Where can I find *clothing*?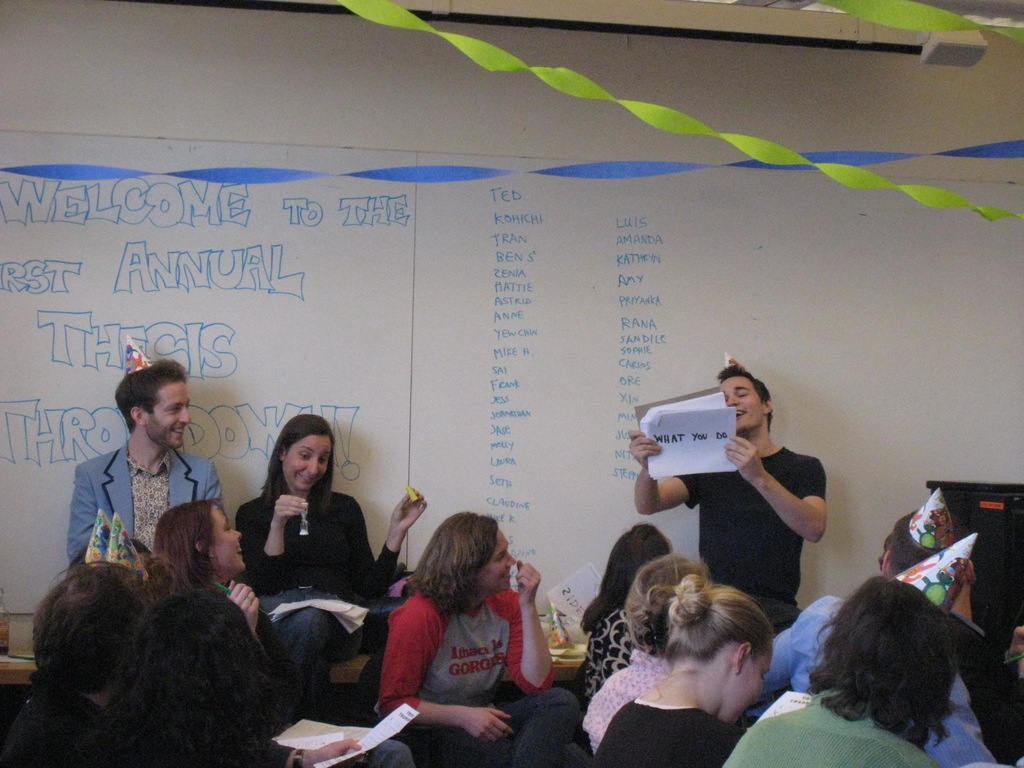
You can find it at <bbox>365, 561, 549, 748</bbox>.
